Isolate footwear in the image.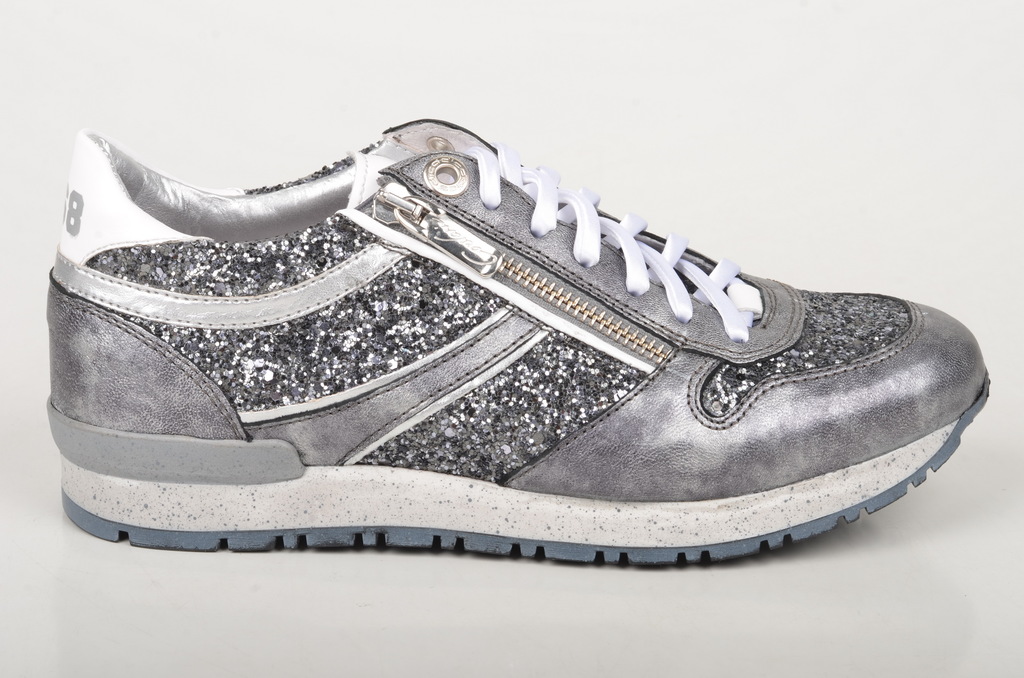
Isolated region: (20,117,1016,585).
